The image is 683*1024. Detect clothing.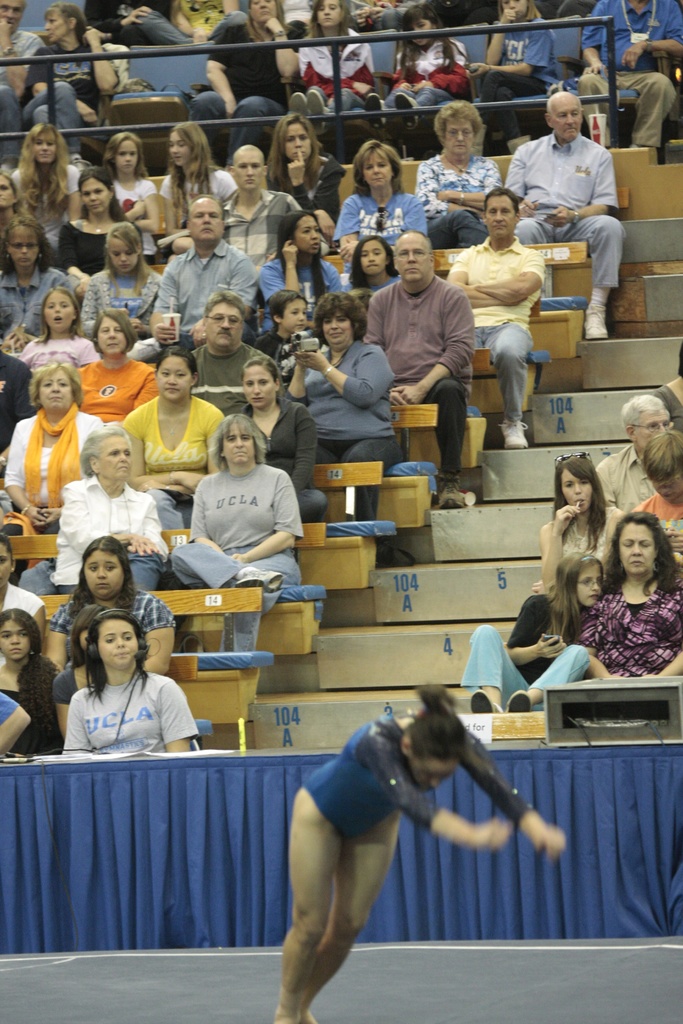
Detection: Rect(101, 166, 148, 227).
